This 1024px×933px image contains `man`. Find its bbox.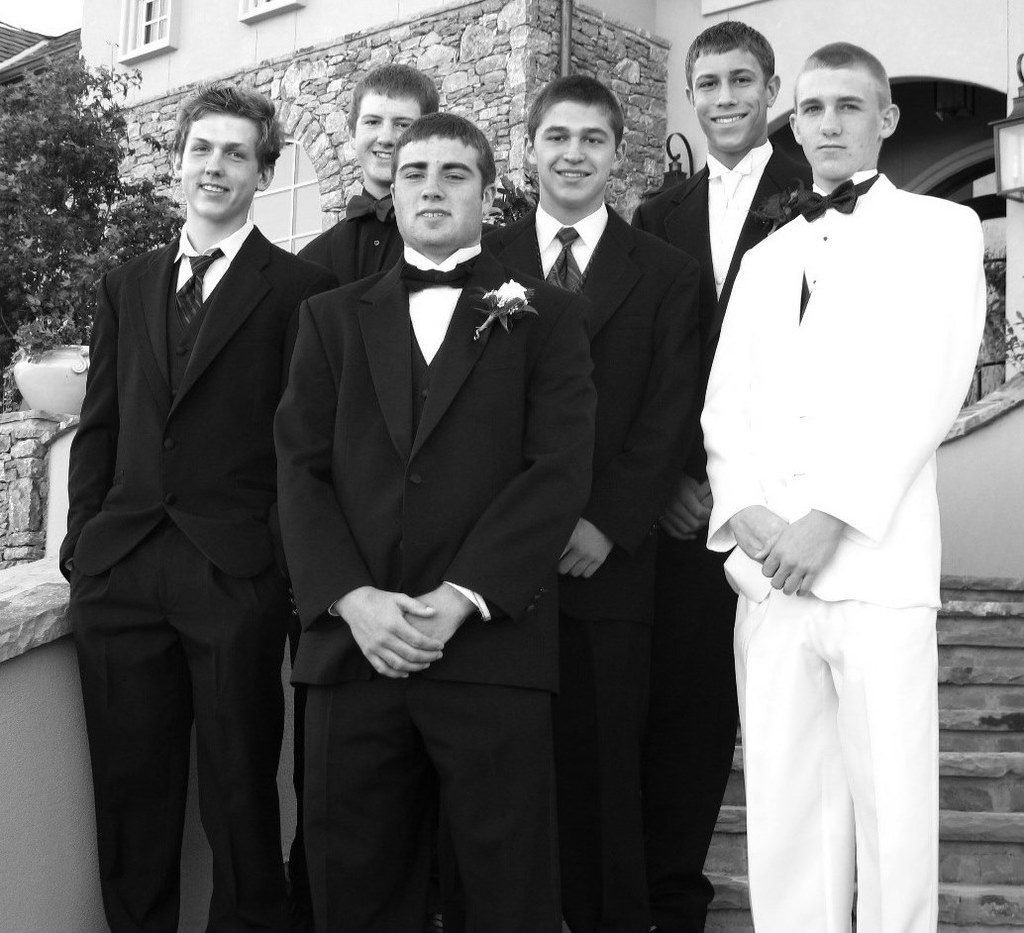
bbox=(54, 83, 337, 932).
